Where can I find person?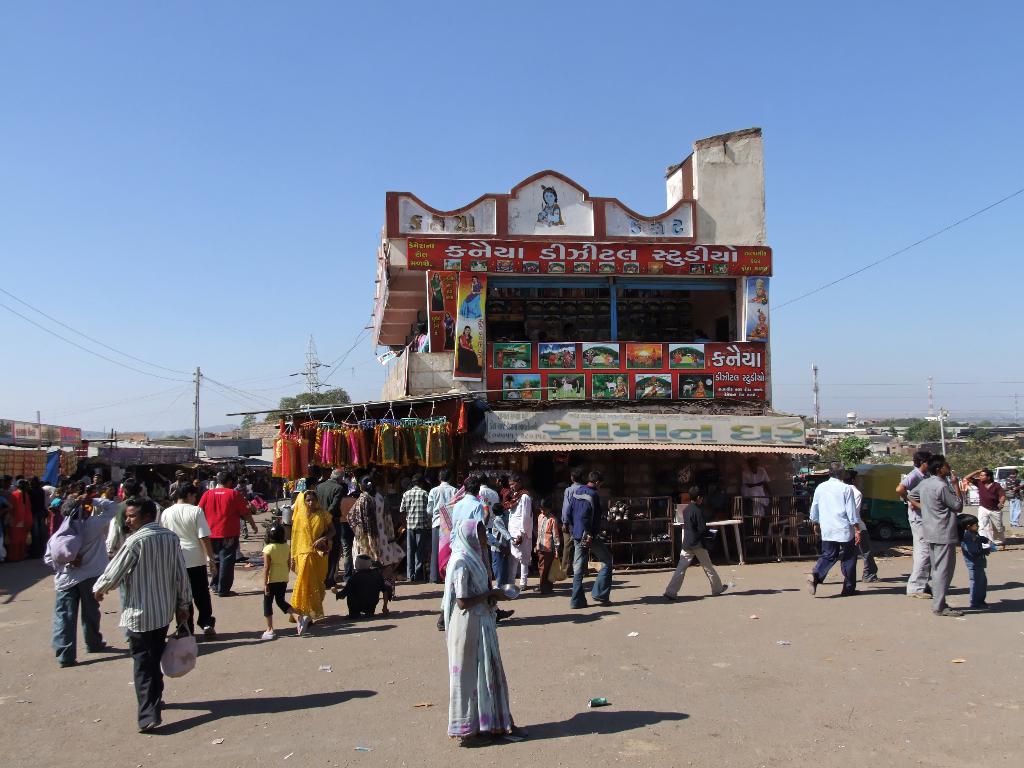
You can find it at l=6, t=477, r=26, b=548.
